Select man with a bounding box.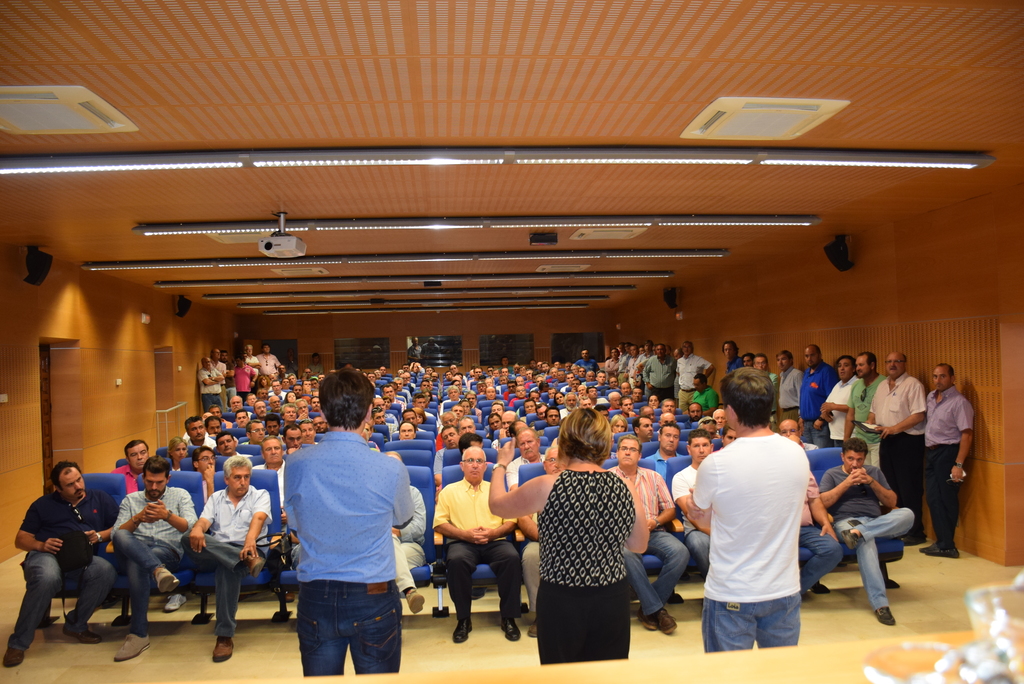
crop(276, 362, 287, 378).
